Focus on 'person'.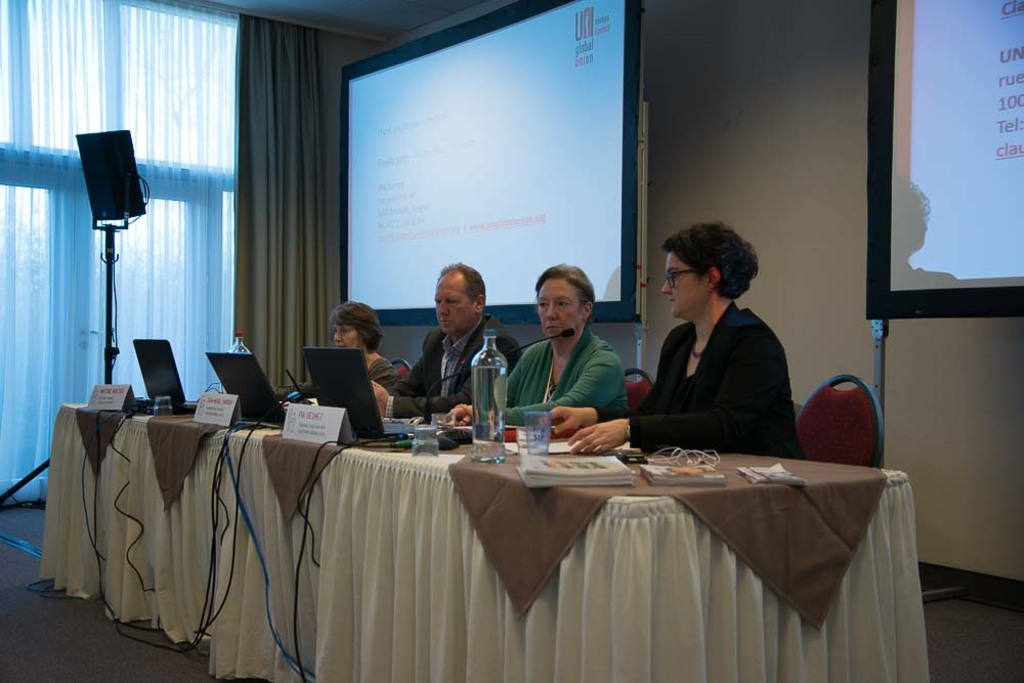
Focused at (left=445, top=260, right=626, bottom=431).
